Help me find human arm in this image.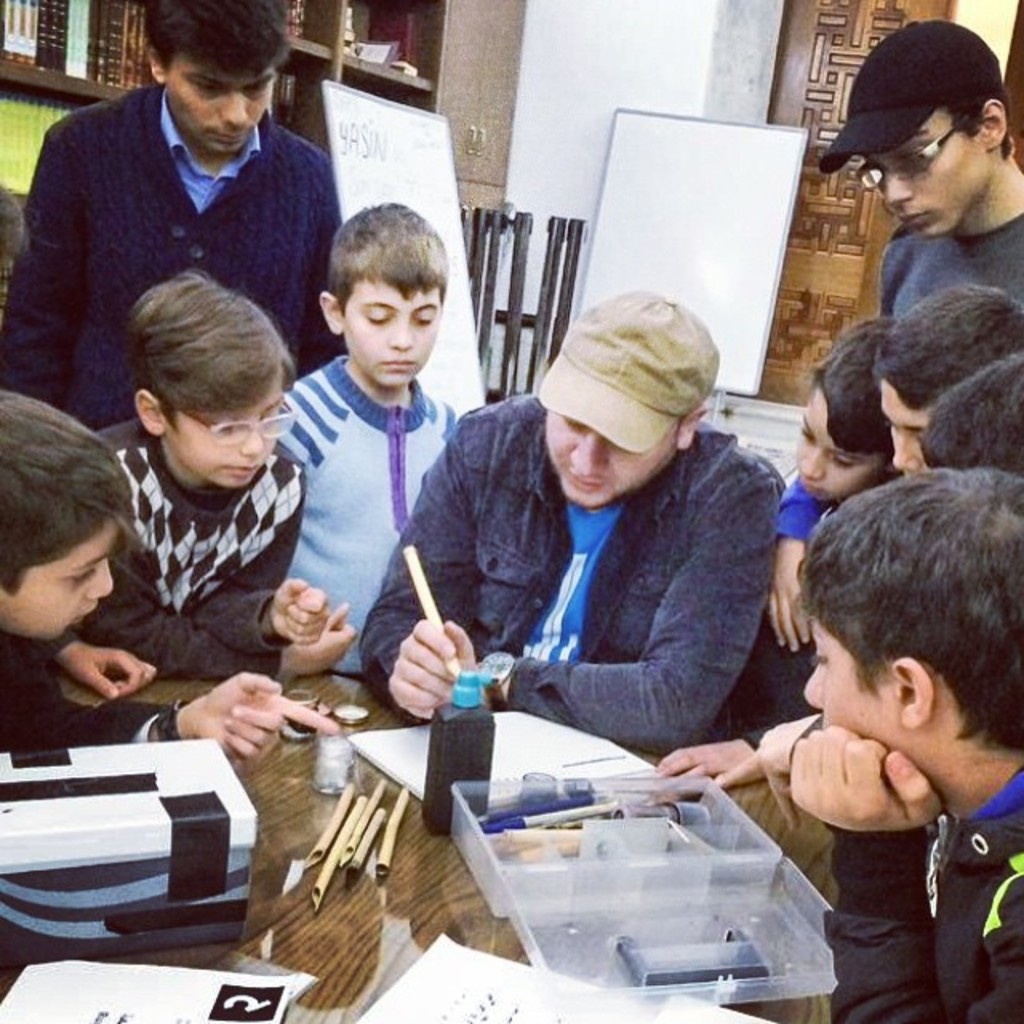
Found it: bbox=[14, 626, 138, 736].
